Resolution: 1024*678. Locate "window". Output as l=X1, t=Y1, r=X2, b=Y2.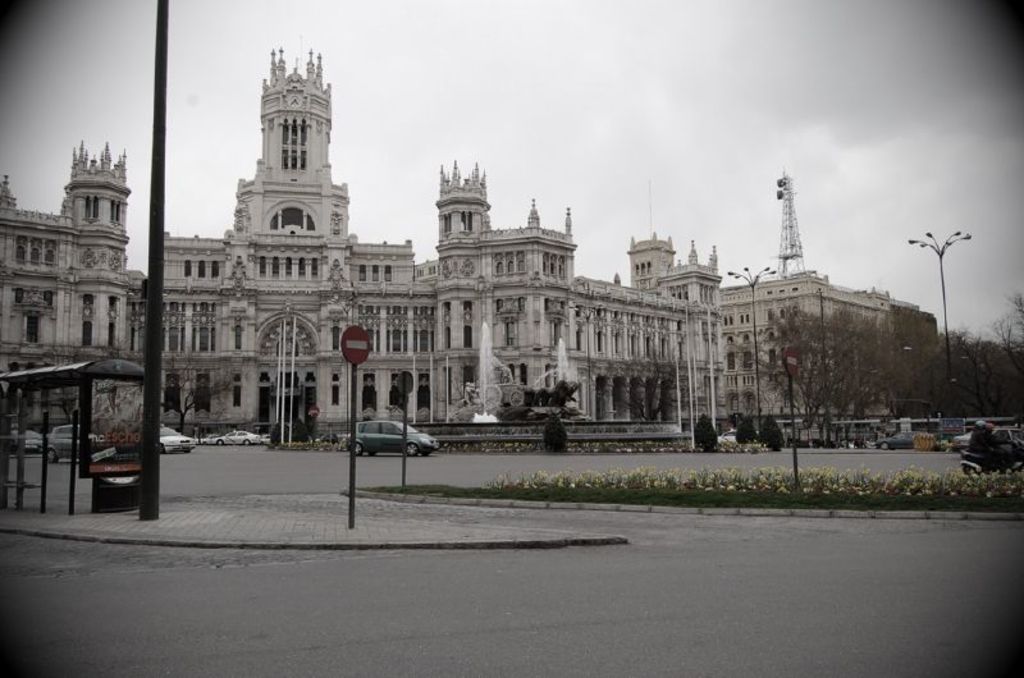
l=10, t=228, r=68, b=278.
